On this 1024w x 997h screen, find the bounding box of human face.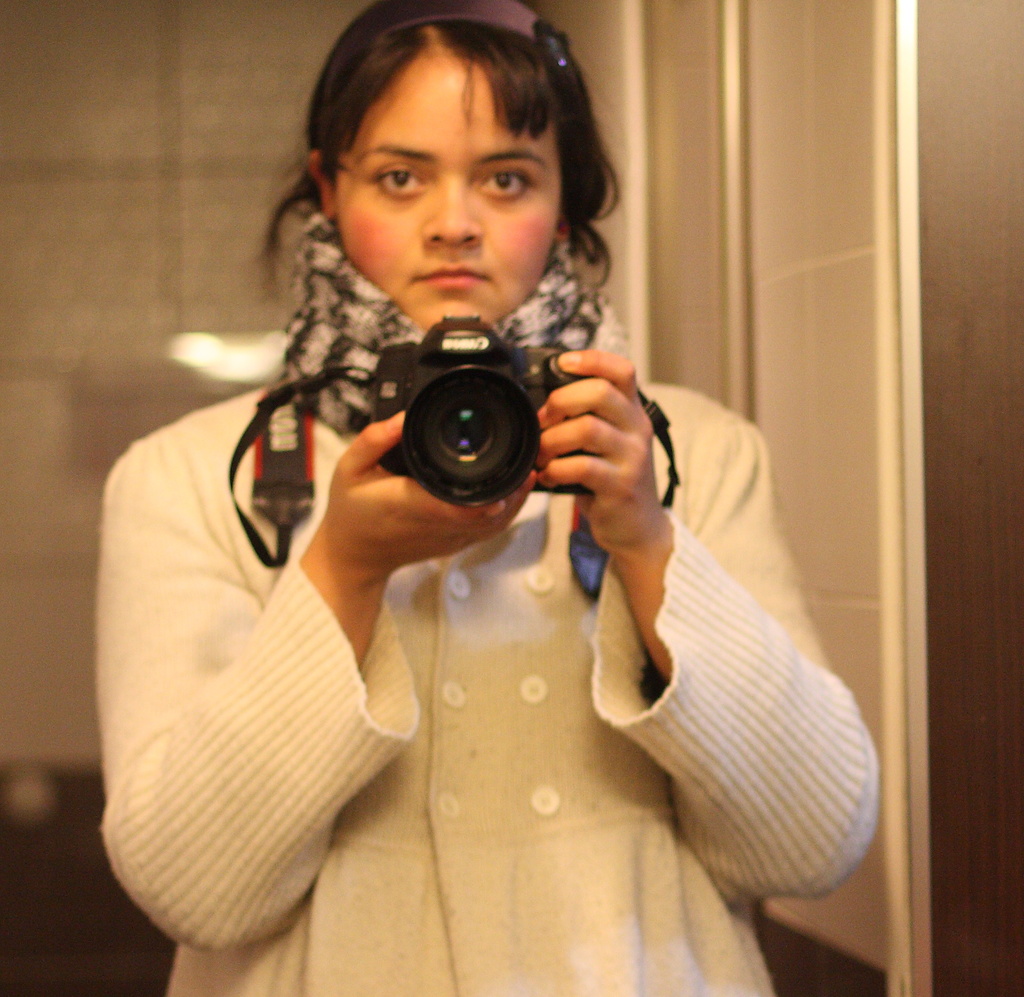
Bounding box: 339:45:565:327.
